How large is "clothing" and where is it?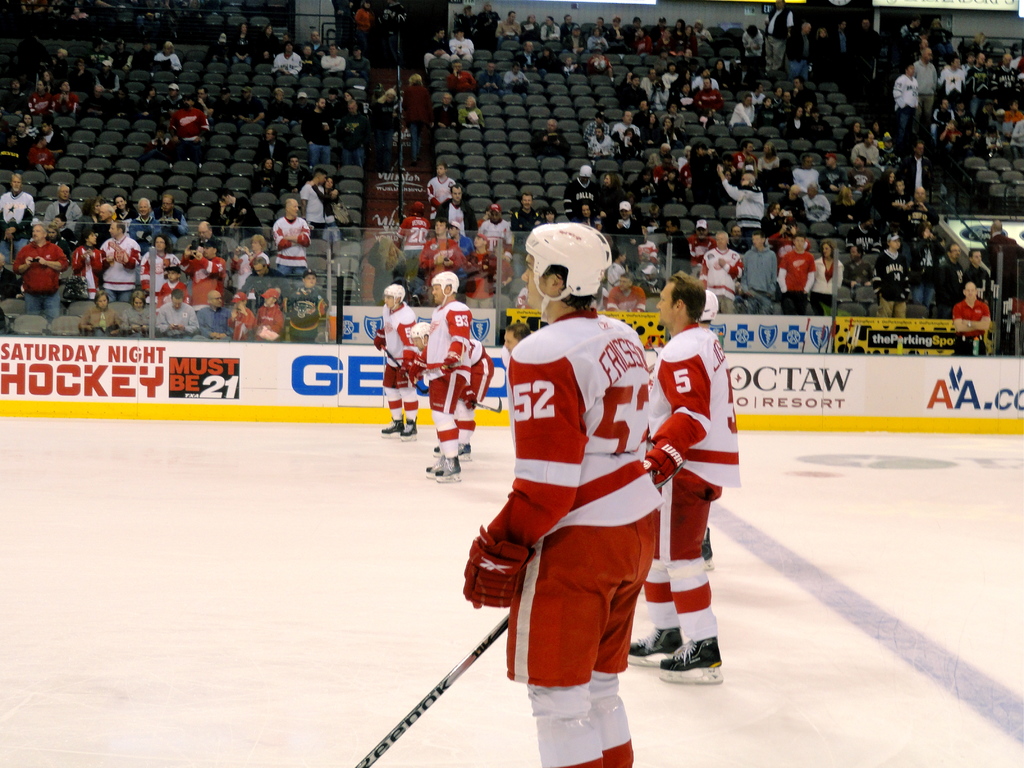
Bounding box: 197 307 228 339.
